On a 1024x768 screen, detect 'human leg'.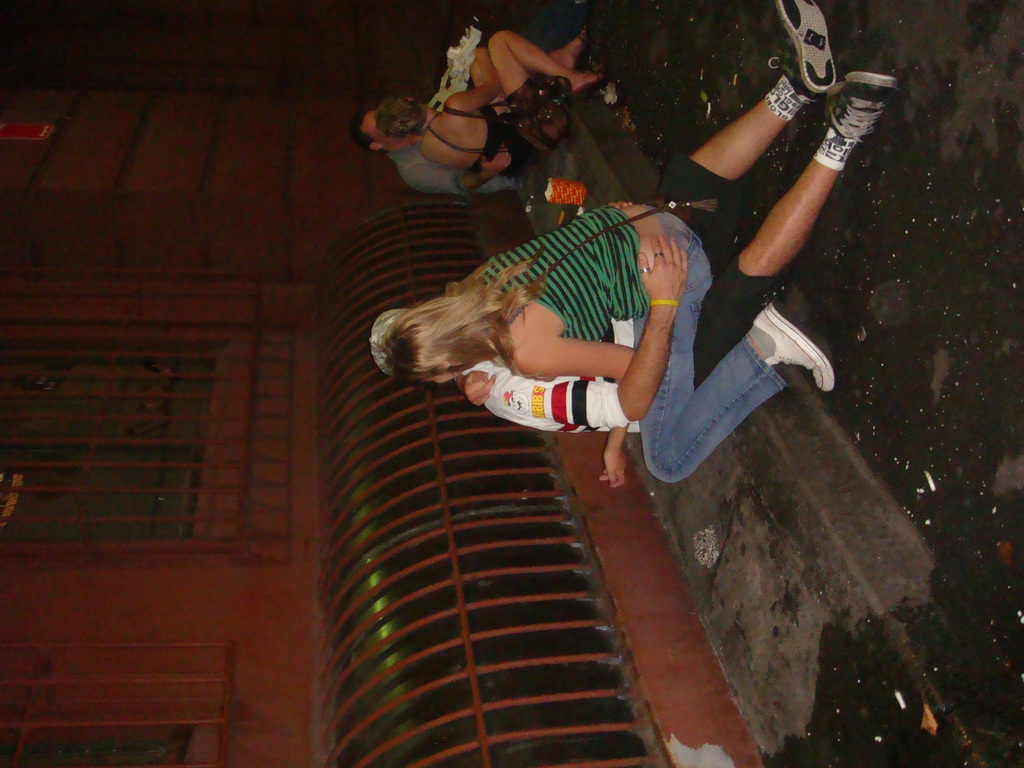
l=634, t=209, r=838, b=483.
